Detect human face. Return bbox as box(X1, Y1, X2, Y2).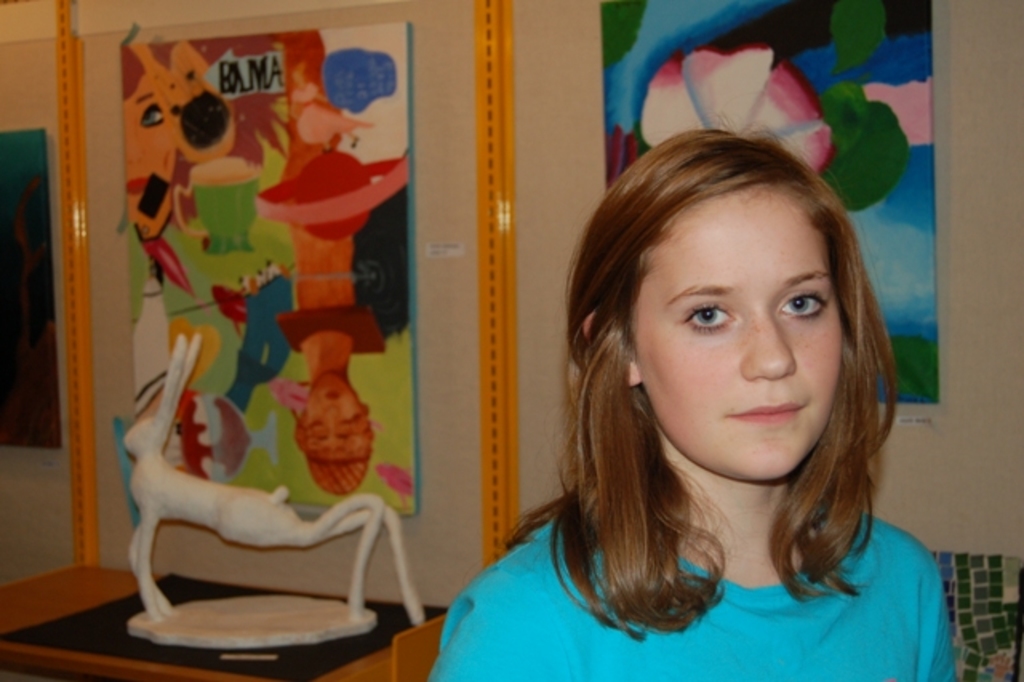
box(635, 197, 850, 480).
